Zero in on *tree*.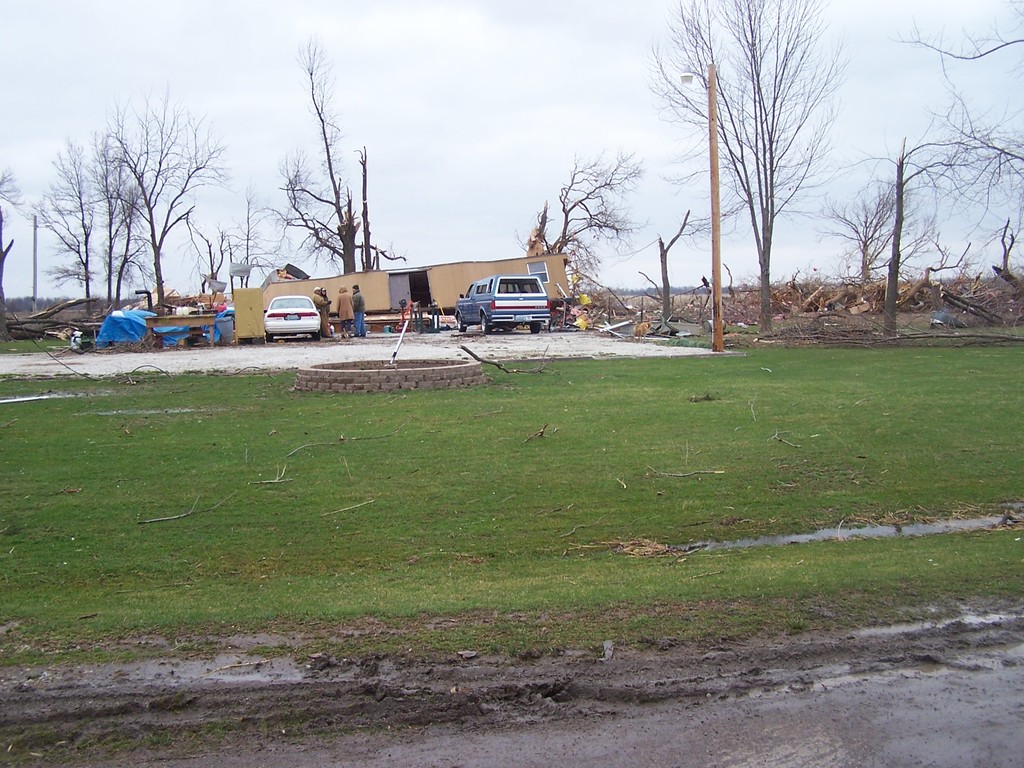
Zeroed in: crop(0, 159, 33, 294).
